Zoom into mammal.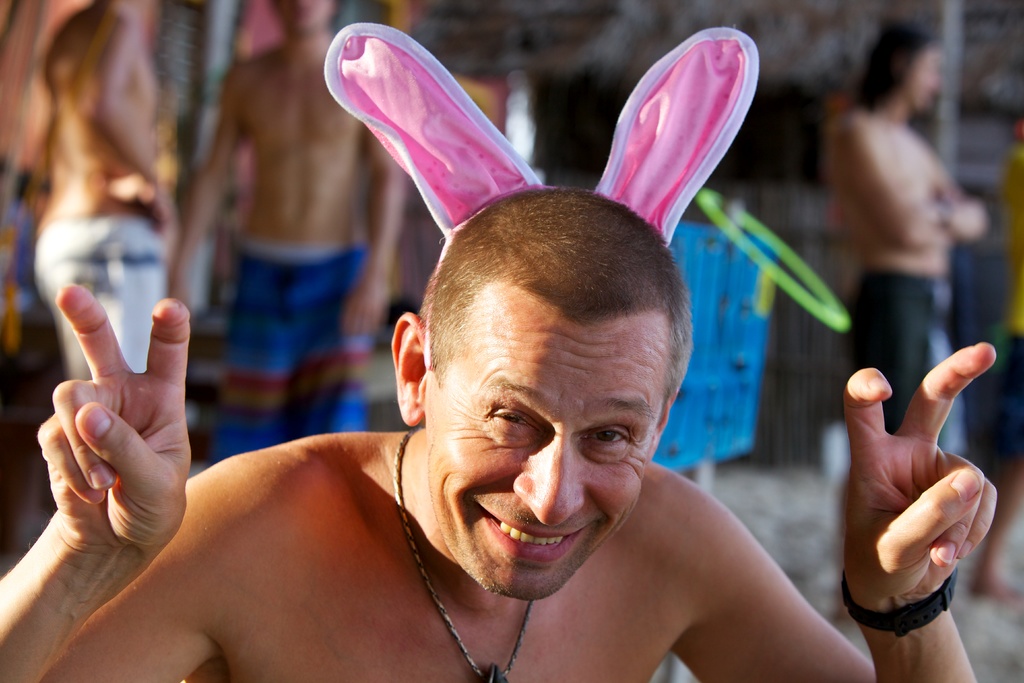
Zoom target: box(0, 190, 1002, 682).
